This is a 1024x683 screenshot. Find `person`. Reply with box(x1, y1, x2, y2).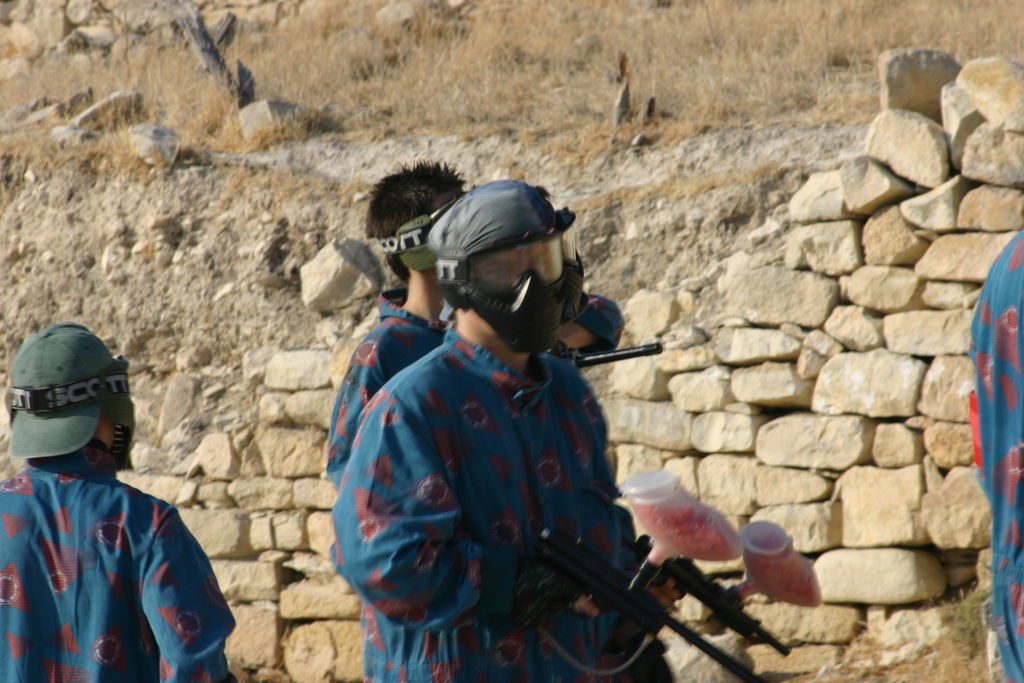
box(0, 313, 244, 682).
